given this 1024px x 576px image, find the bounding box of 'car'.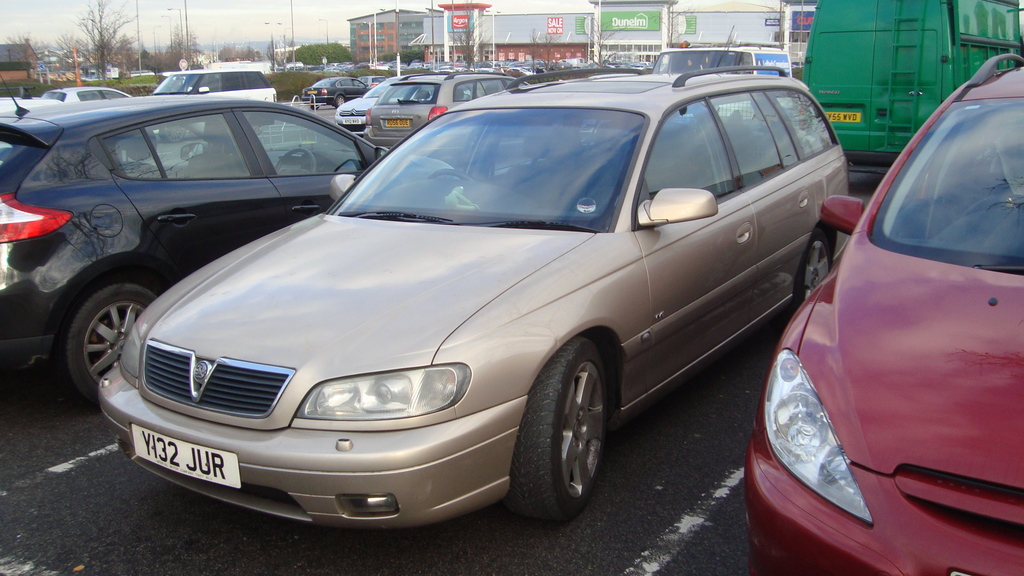
select_region(742, 49, 1023, 574).
